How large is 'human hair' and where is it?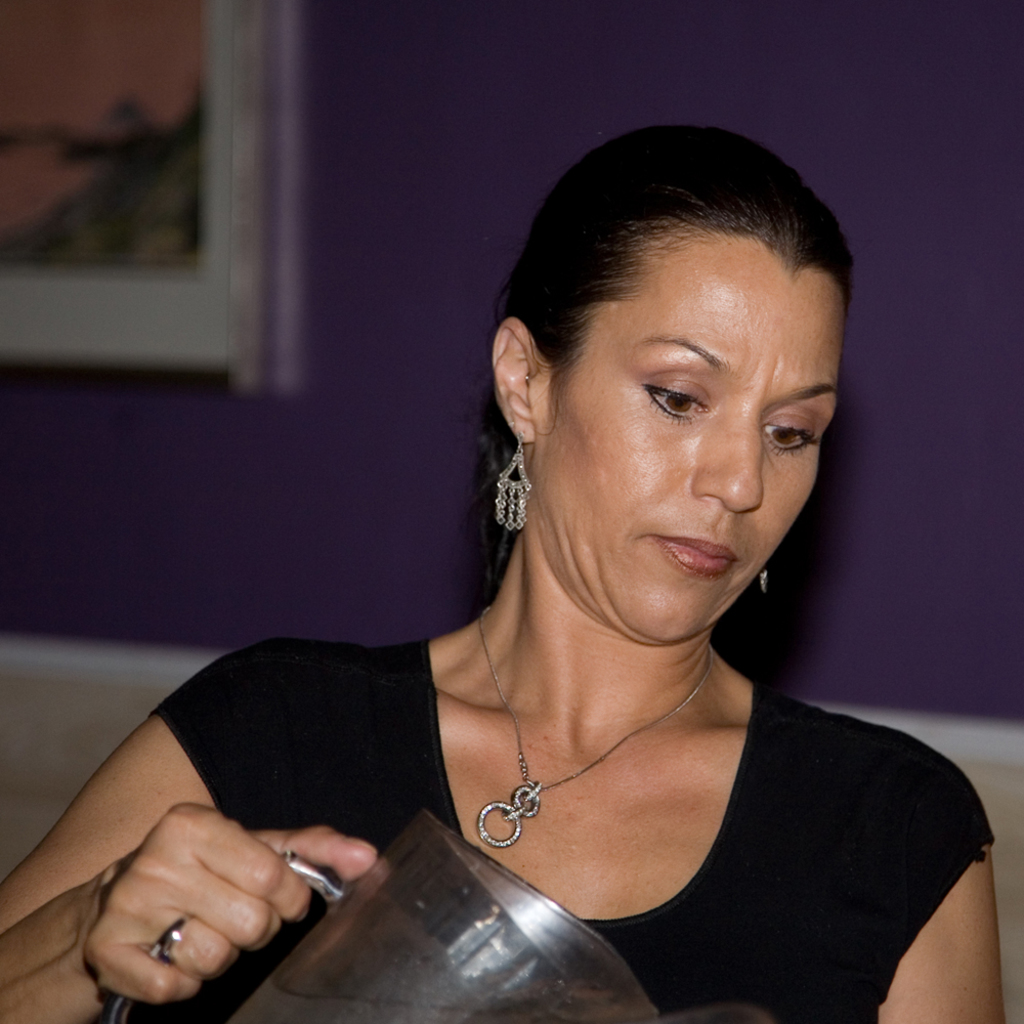
Bounding box: (469,135,838,551).
